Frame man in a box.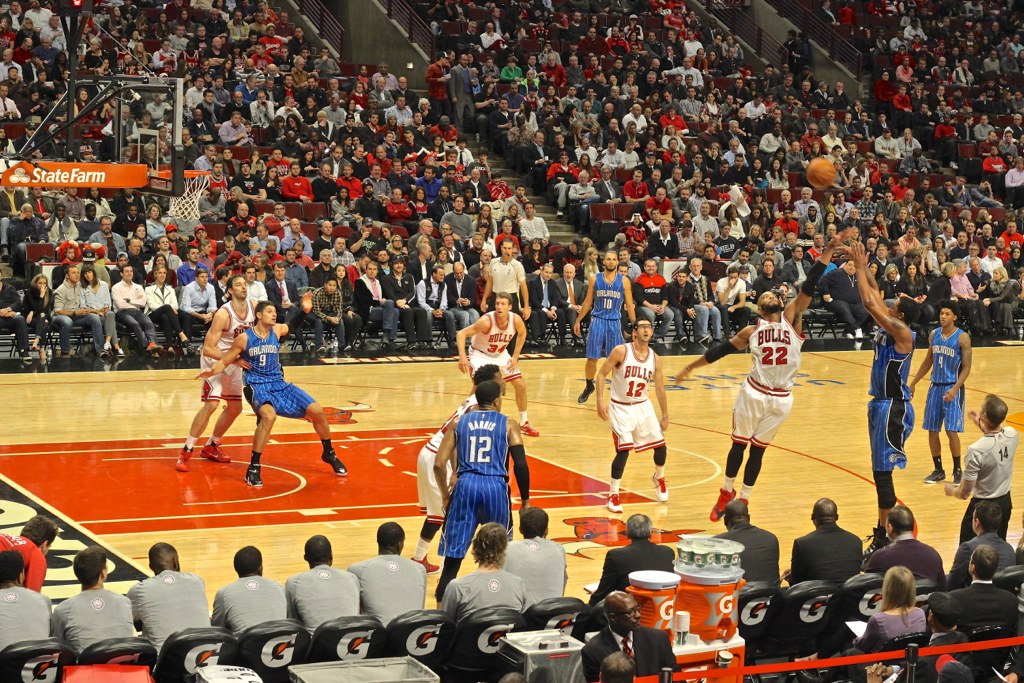
bbox(179, 128, 199, 158).
